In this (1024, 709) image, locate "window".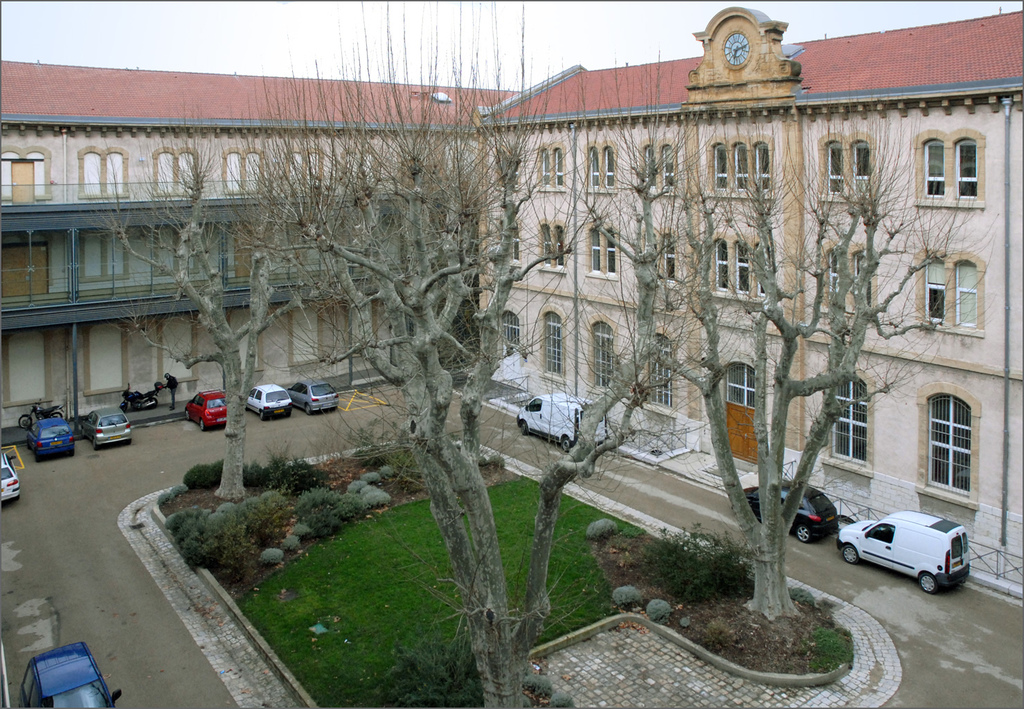
Bounding box: crop(819, 241, 882, 312).
